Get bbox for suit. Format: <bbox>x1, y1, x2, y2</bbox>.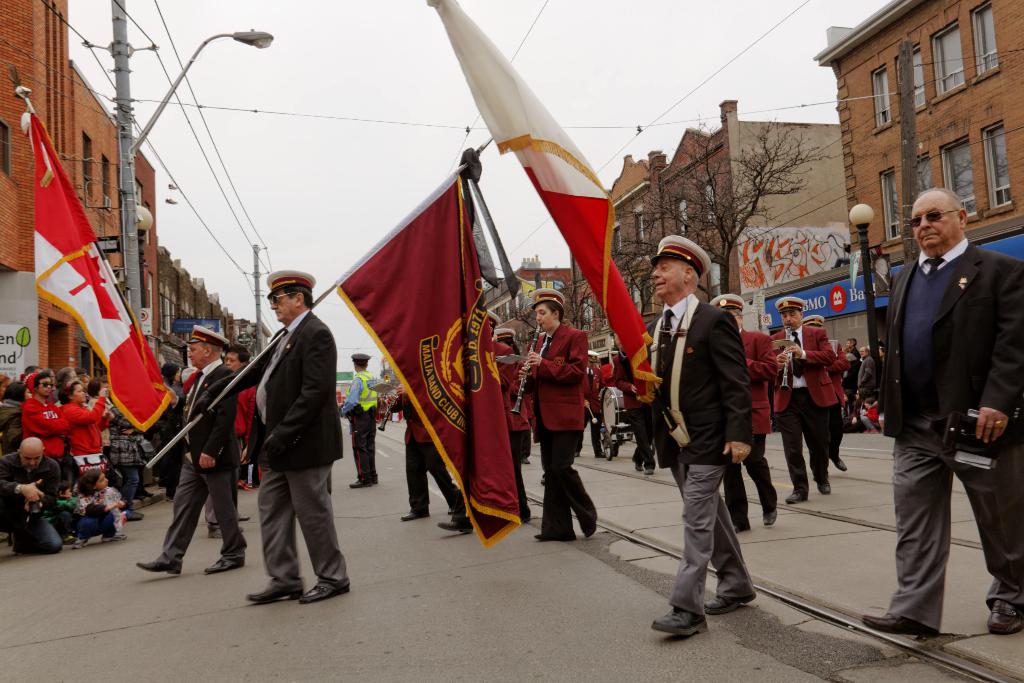
<bbox>730, 331, 782, 528</bbox>.
